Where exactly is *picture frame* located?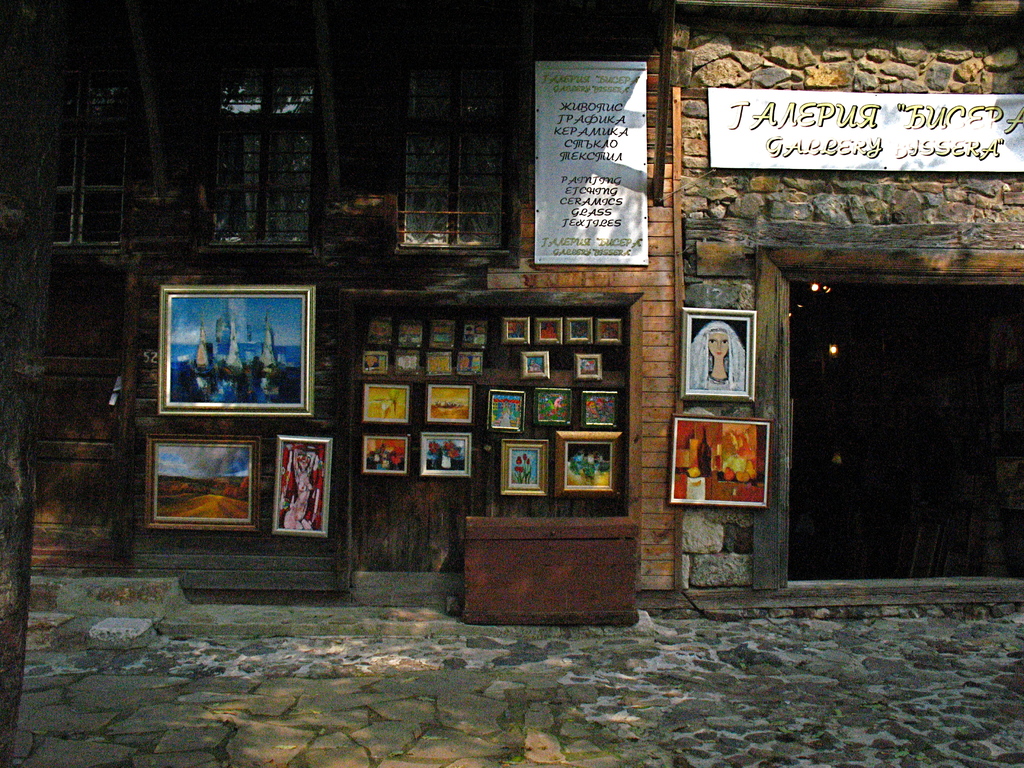
Its bounding box is [x1=361, y1=382, x2=413, y2=428].
